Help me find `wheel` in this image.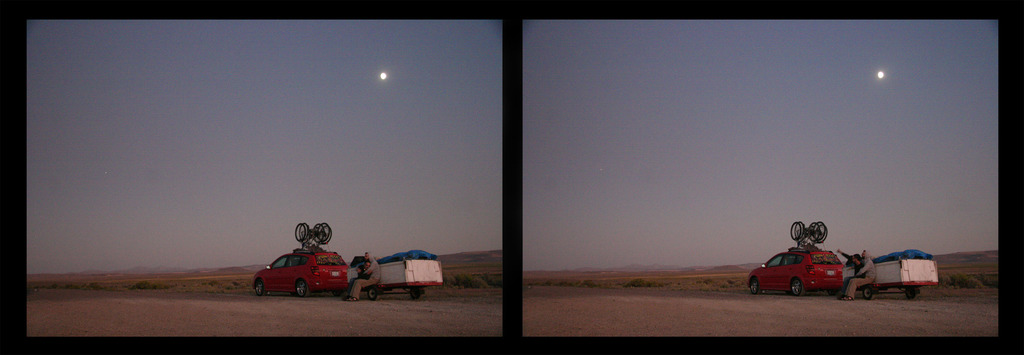
Found it: box(863, 284, 872, 301).
